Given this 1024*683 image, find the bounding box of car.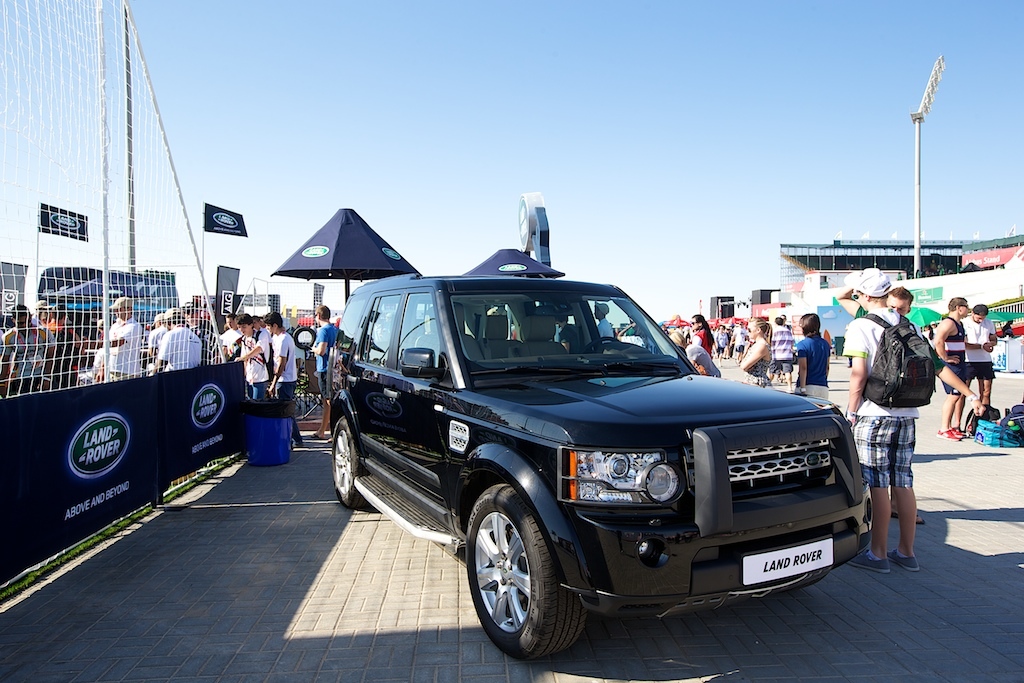
Rect(371, 319, 889, 652).
